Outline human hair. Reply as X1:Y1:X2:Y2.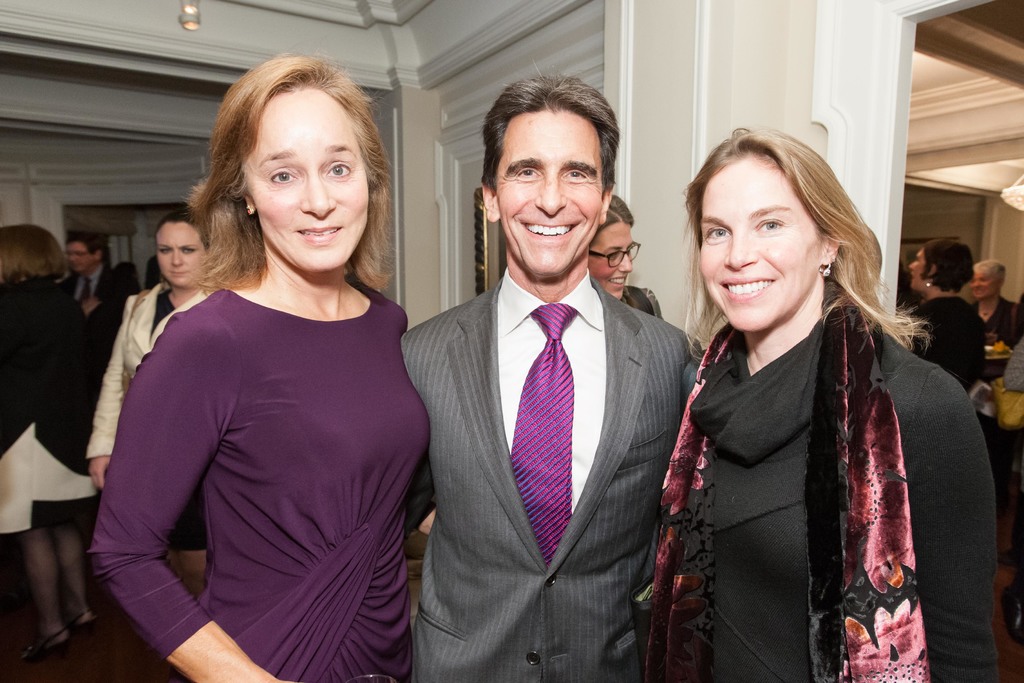
0:227:68:287.
